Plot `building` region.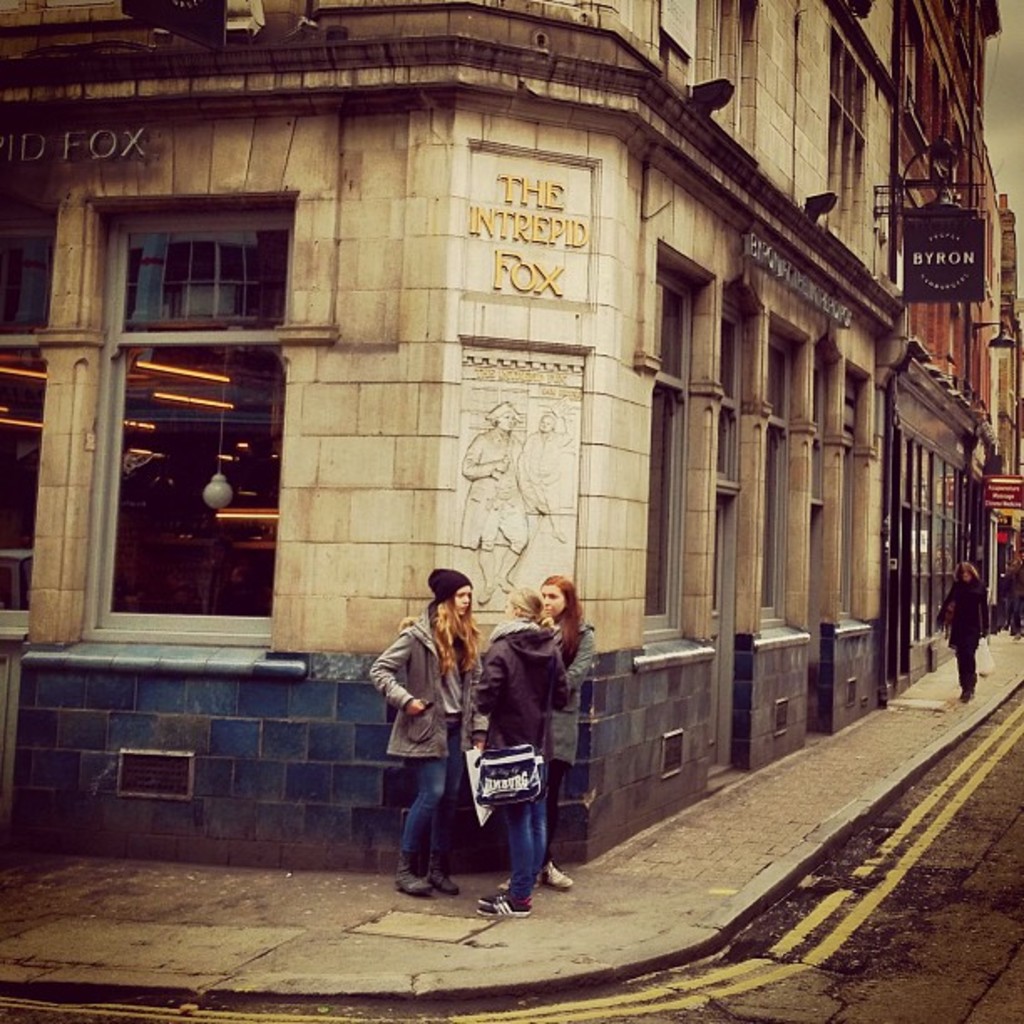
Plotted at bbox=(895, 0, 1002, 694).
